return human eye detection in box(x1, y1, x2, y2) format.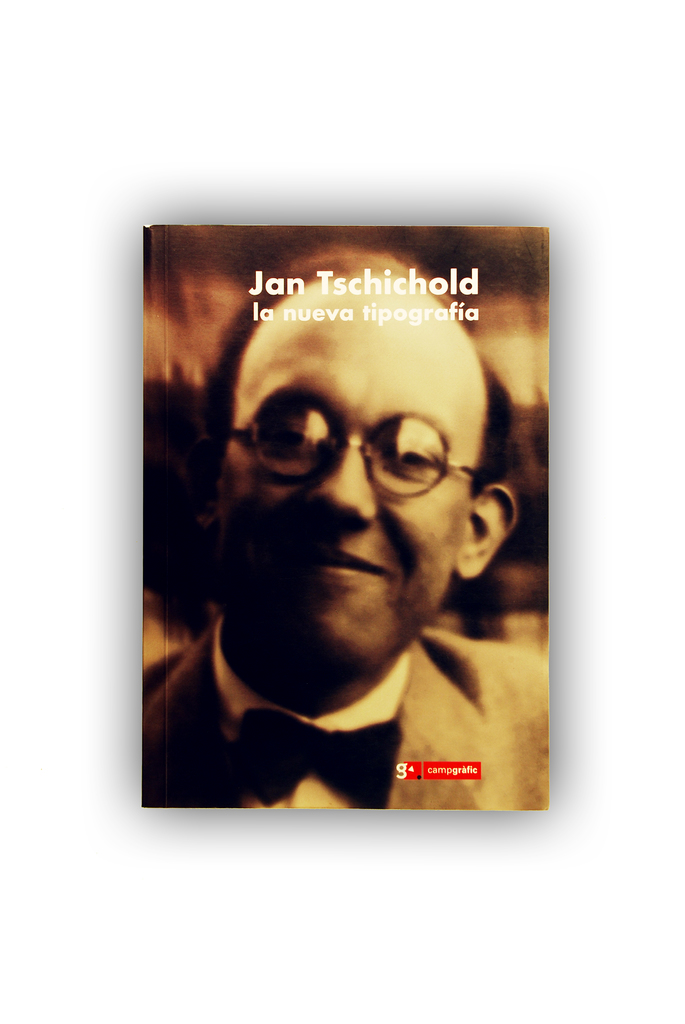
box(377, 424, 470, 497).
